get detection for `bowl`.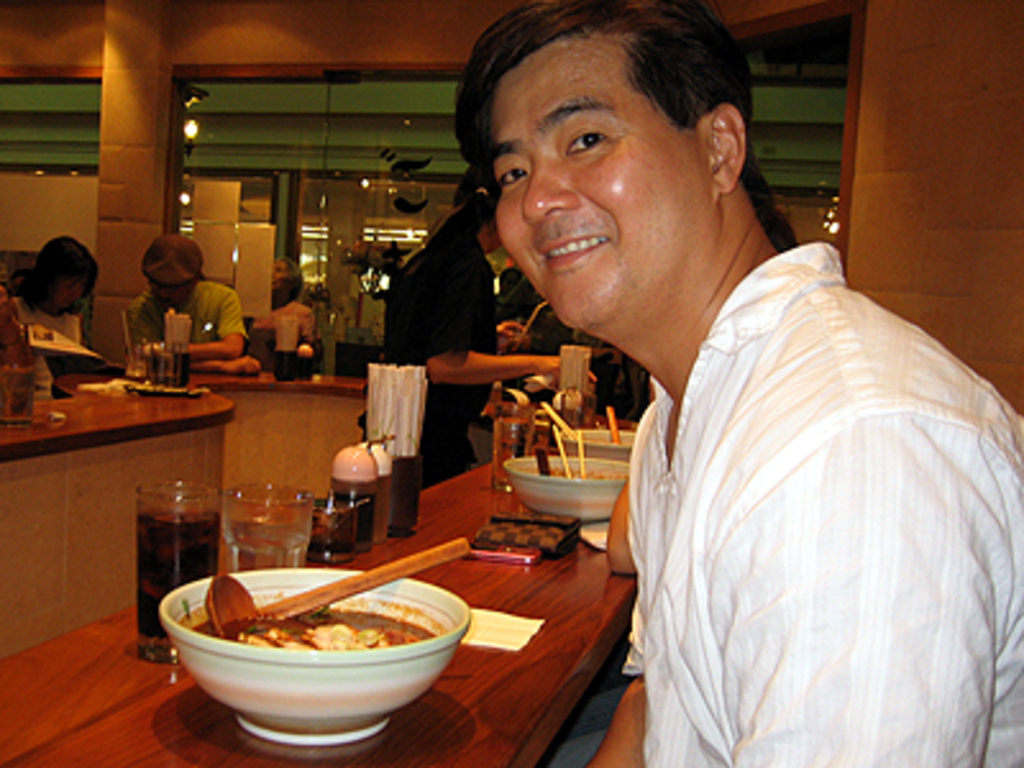
Detection: 154,561,474,727.
